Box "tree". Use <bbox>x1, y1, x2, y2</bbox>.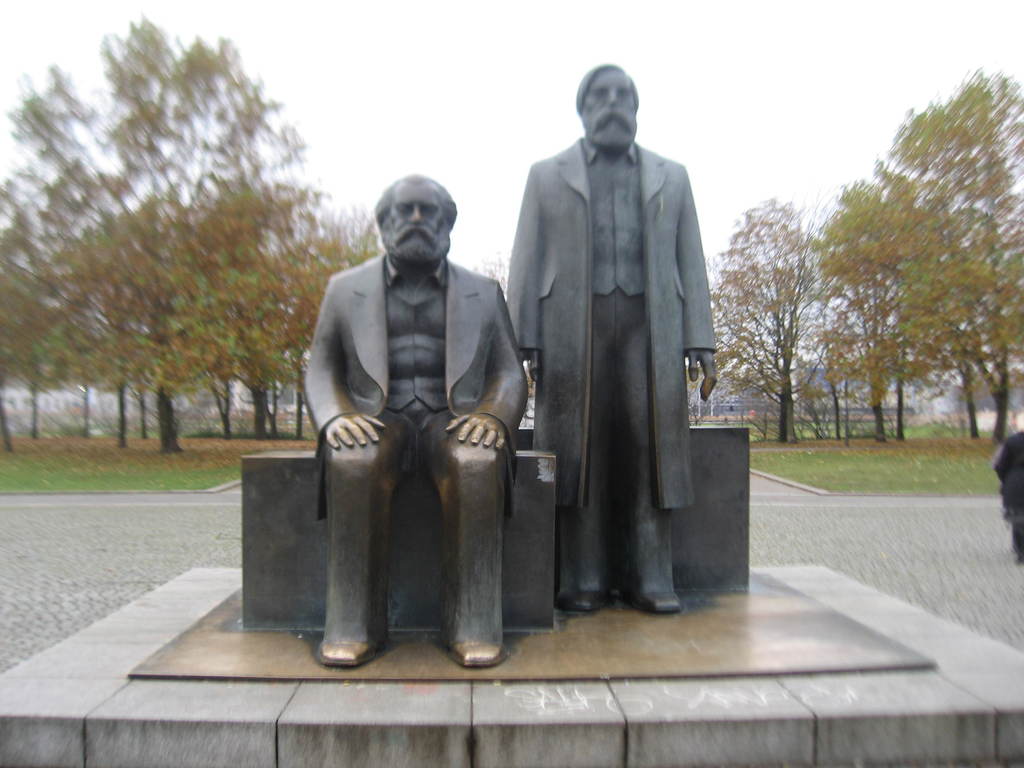
<bbox>817, 66, 1023, 444</bbox>.
